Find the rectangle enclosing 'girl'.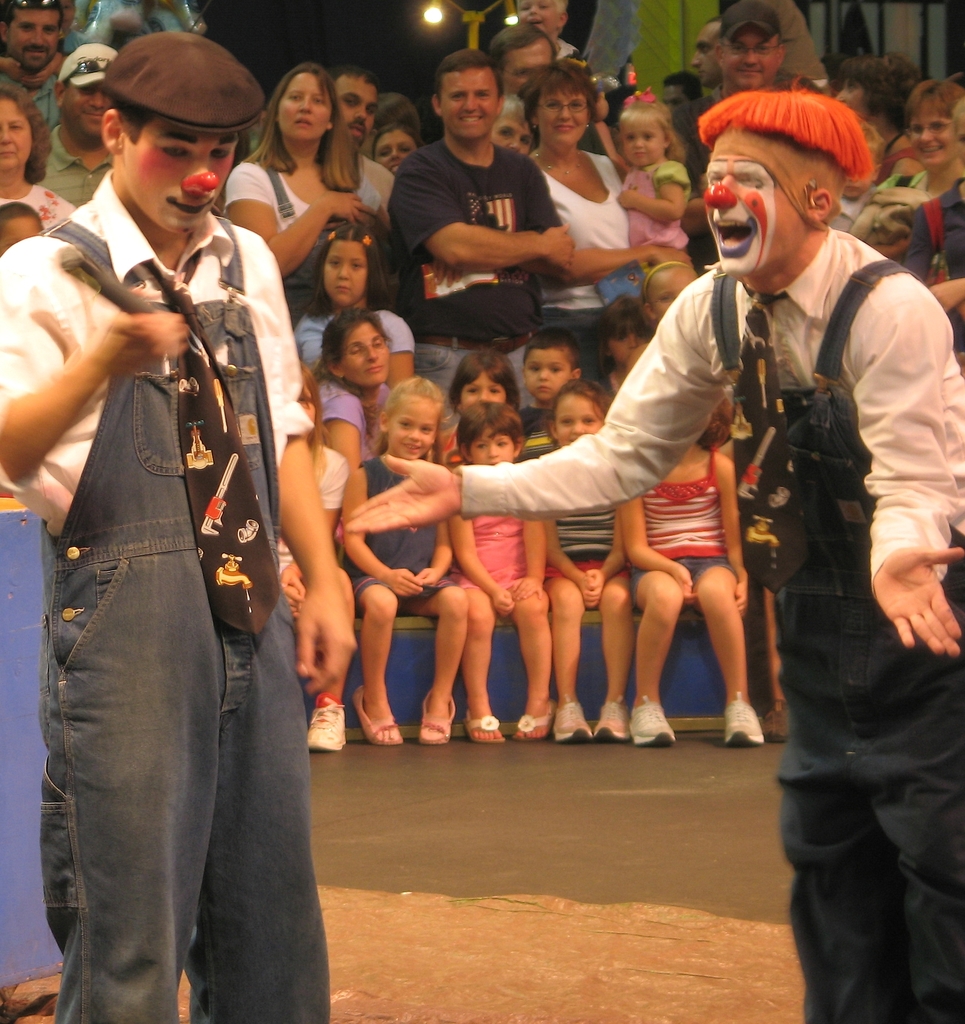
<box>615,399,763,748</box>.
